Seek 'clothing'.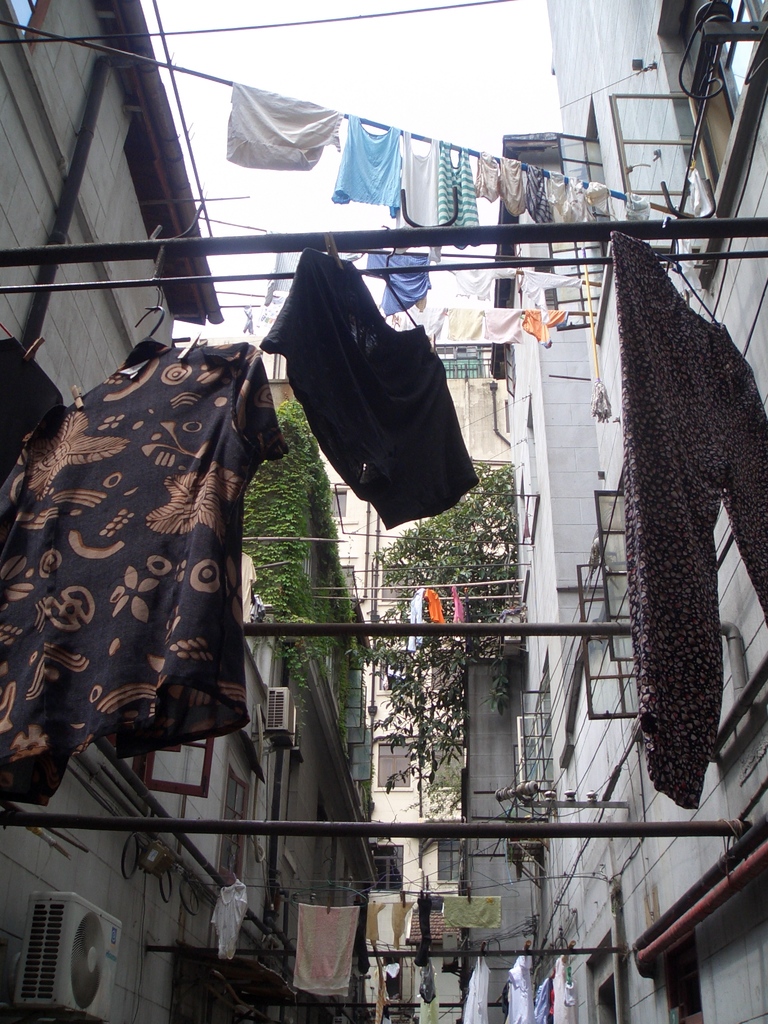
BBox(212, 881, 247, 959).
